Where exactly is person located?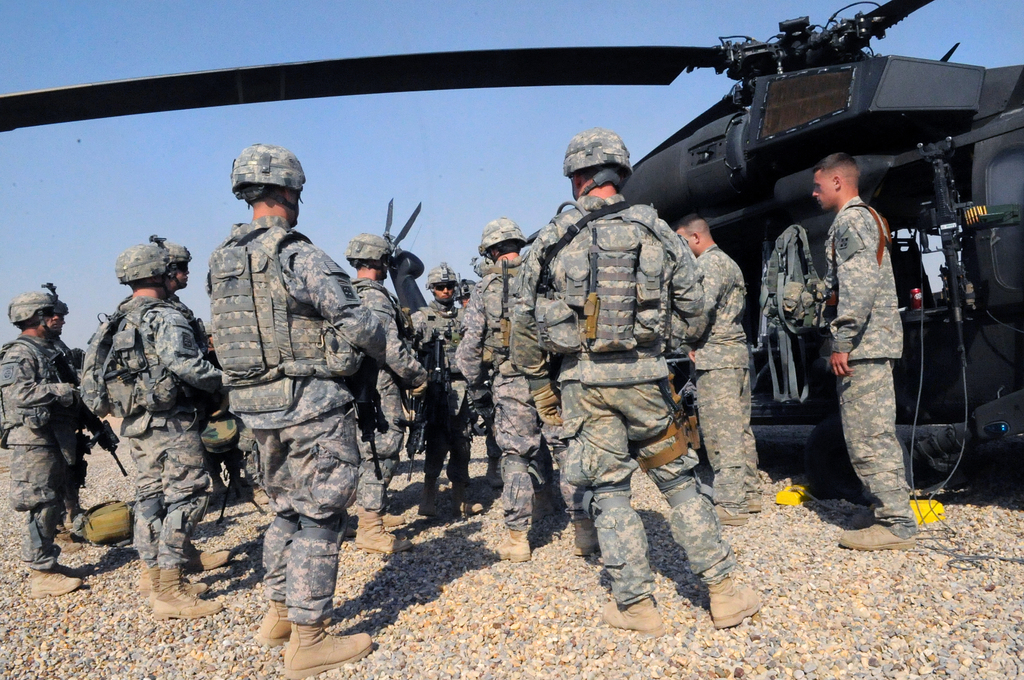
Its bounding box is <bbox>350, 234, 431, 556</bbox>.
